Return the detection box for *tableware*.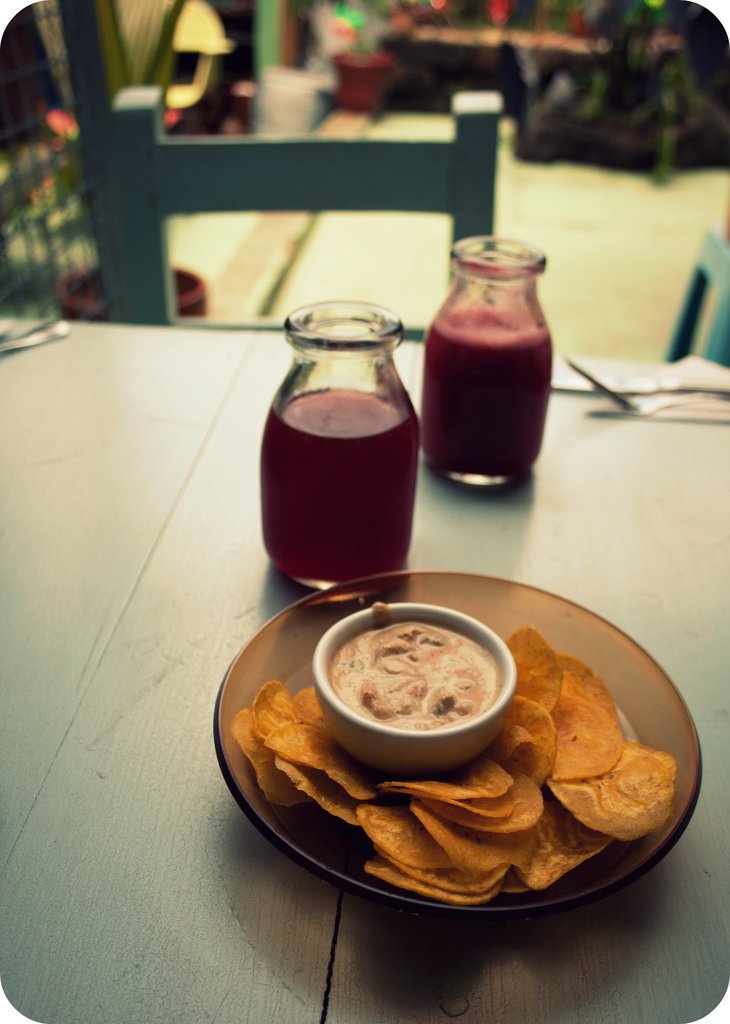
(258,296,413,595).
